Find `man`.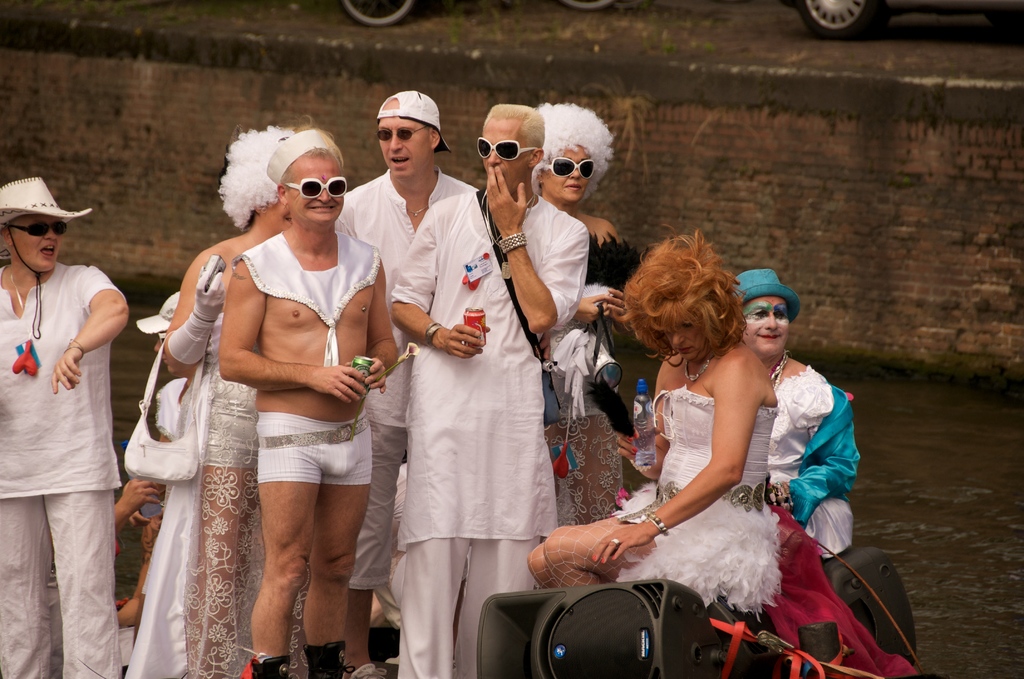
(162,120,301,673).
